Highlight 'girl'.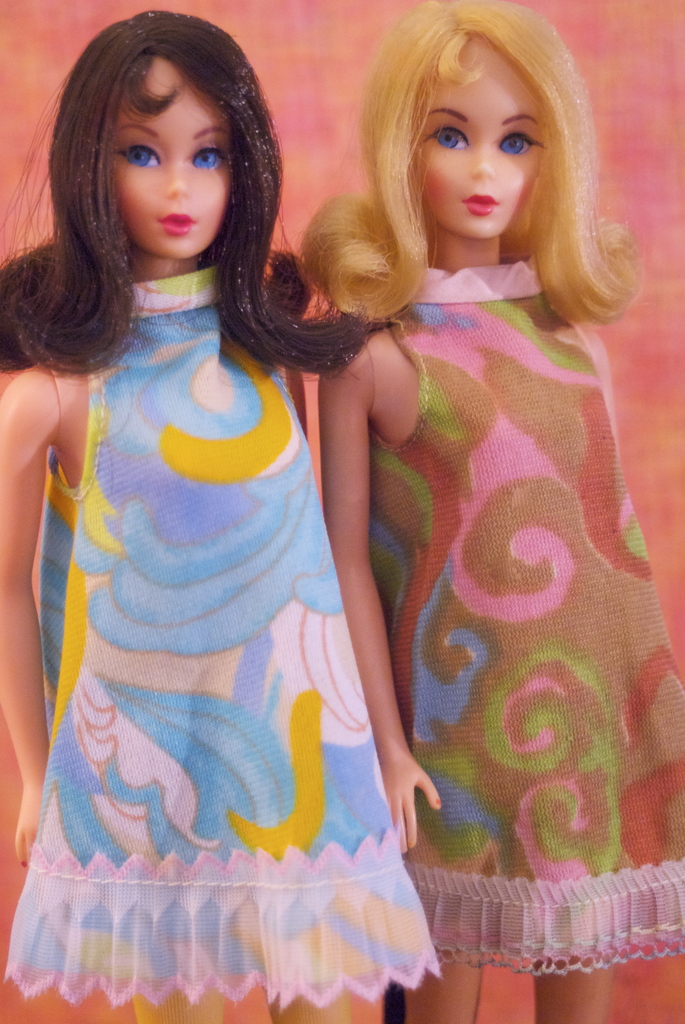
Highlighted region: bbox=(0, 9, 425, 1017).
